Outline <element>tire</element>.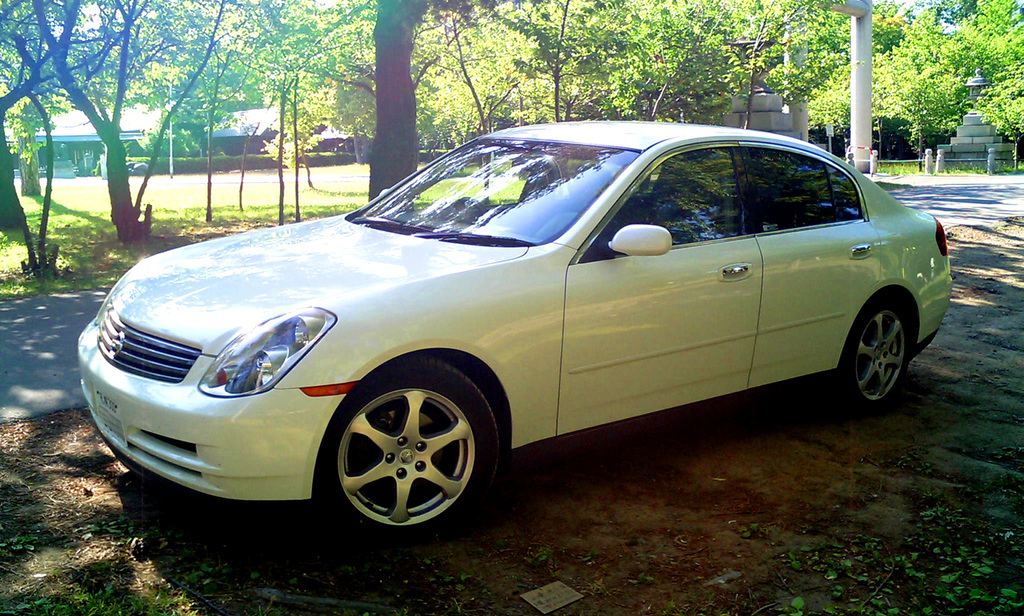
Outline: (left=317, top=366, right=491, bottom=551).
